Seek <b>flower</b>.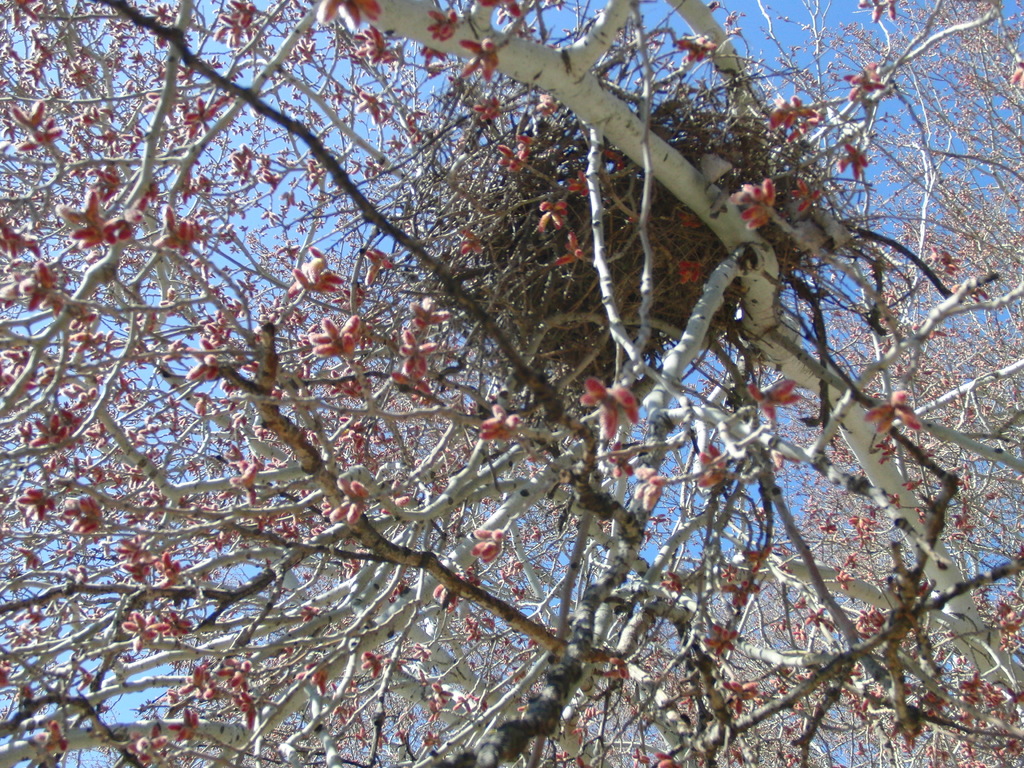
{"left": 581, "top": 360, "right": 647, "bottom": 452}.
